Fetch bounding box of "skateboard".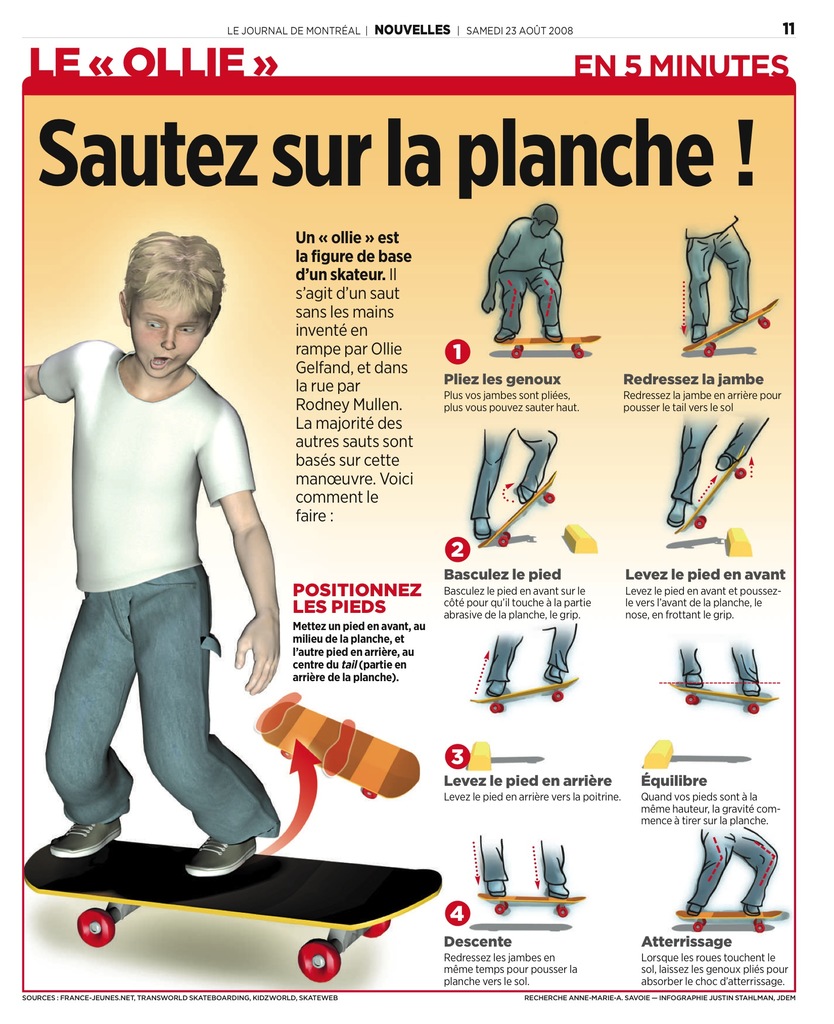
Bbox: (476,892,585,925).
